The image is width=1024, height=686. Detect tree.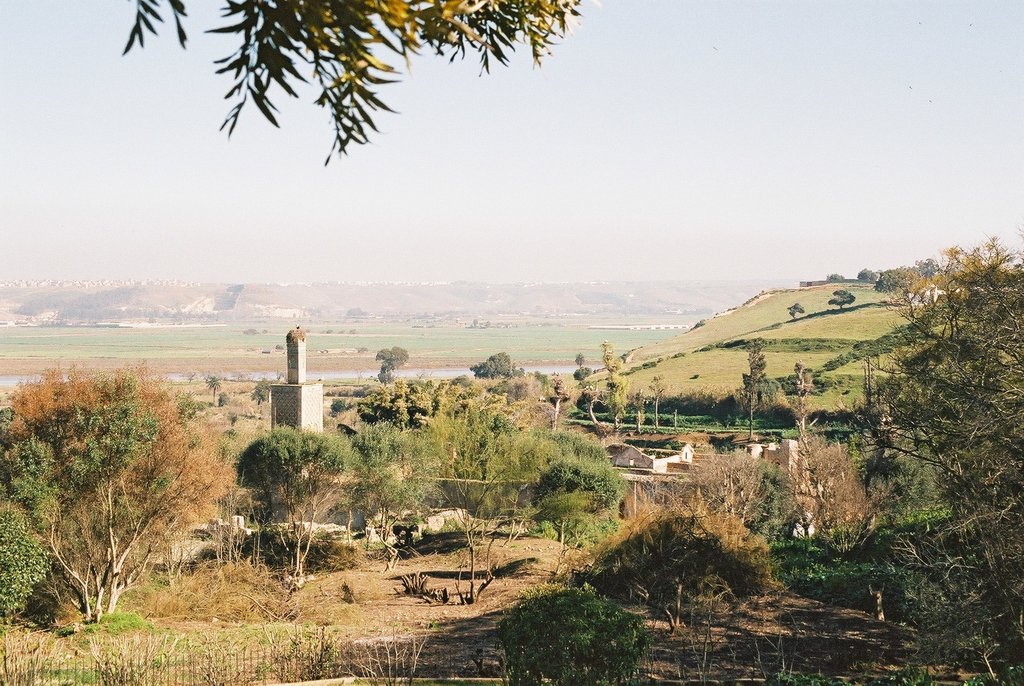
Detection: Rect(503, 583, 656, 685).
